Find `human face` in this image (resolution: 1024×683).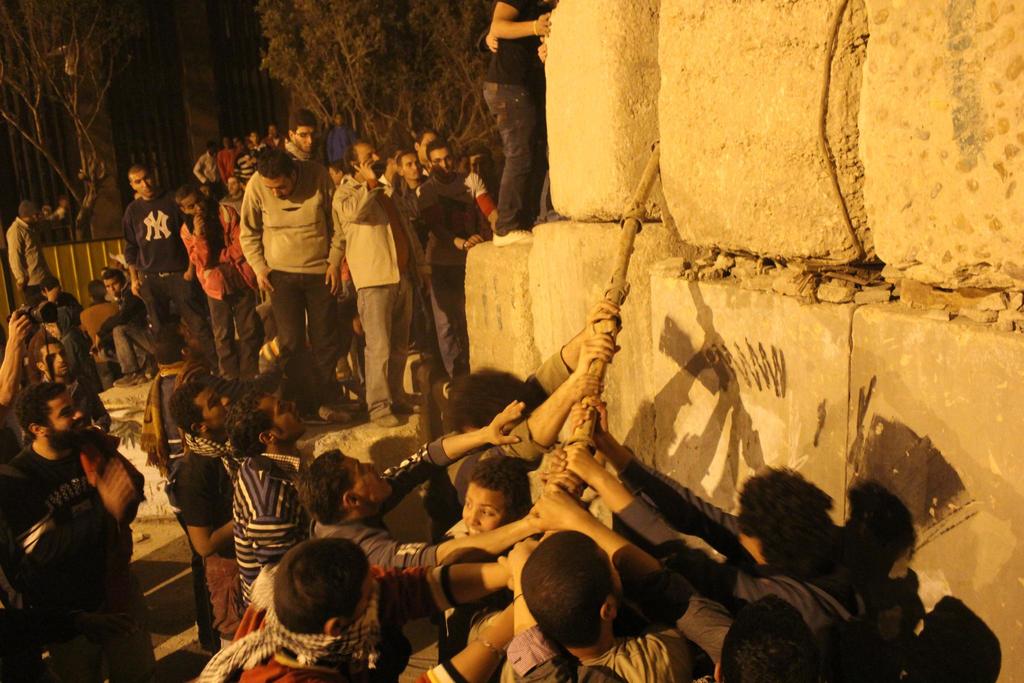
x1=47 y1=394 x2=84 y2=435.
